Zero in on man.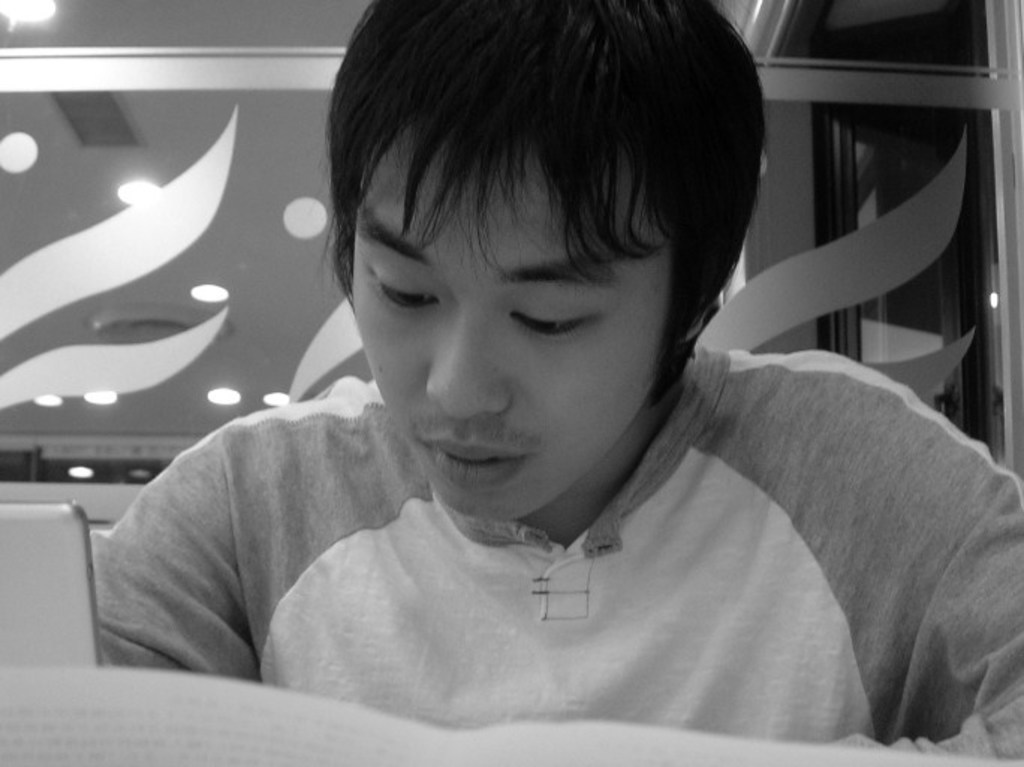
Zeroed in: 84, 0, 1023, 766.
